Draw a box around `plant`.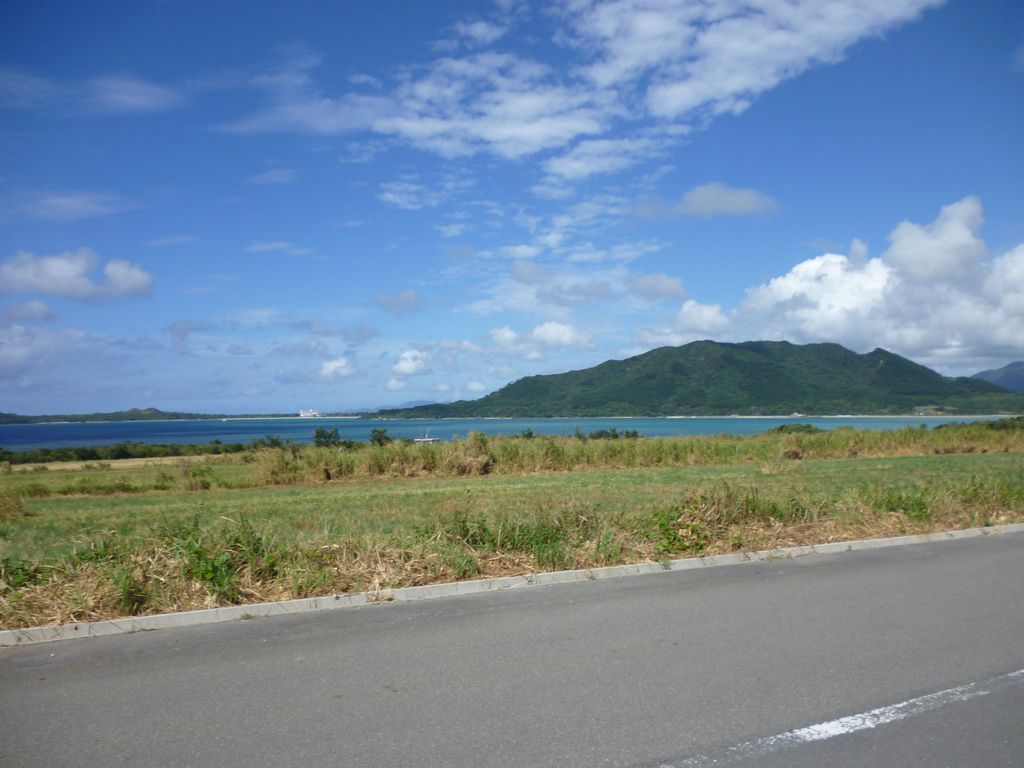
l=593, t=529, r=627, b=564.
